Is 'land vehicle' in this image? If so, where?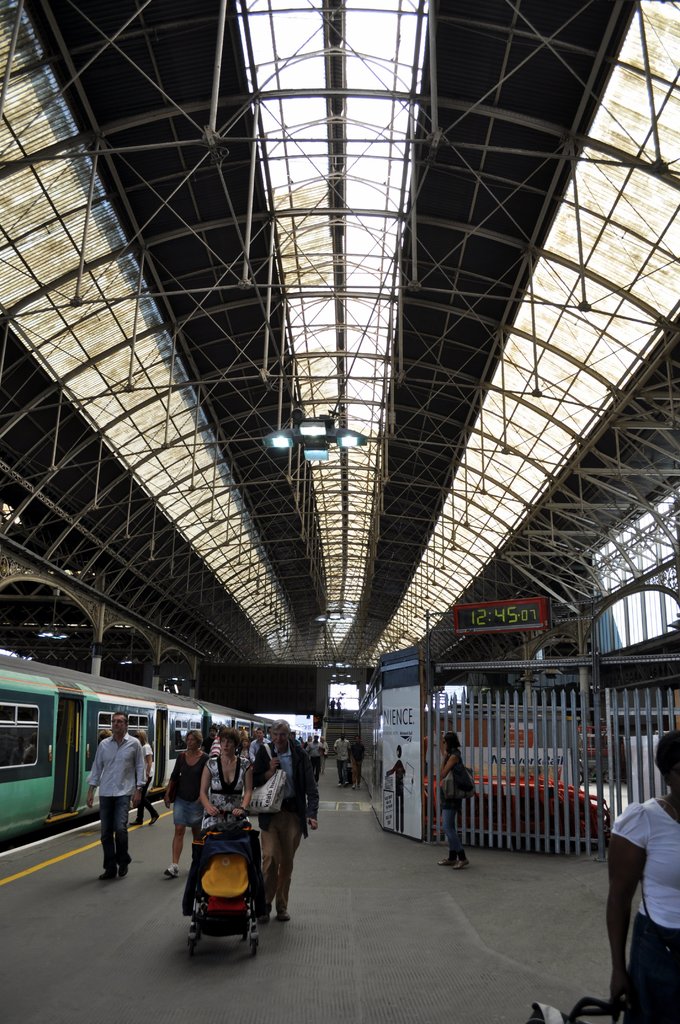
Yes, at bbox=(177, 828, 270, 959).
